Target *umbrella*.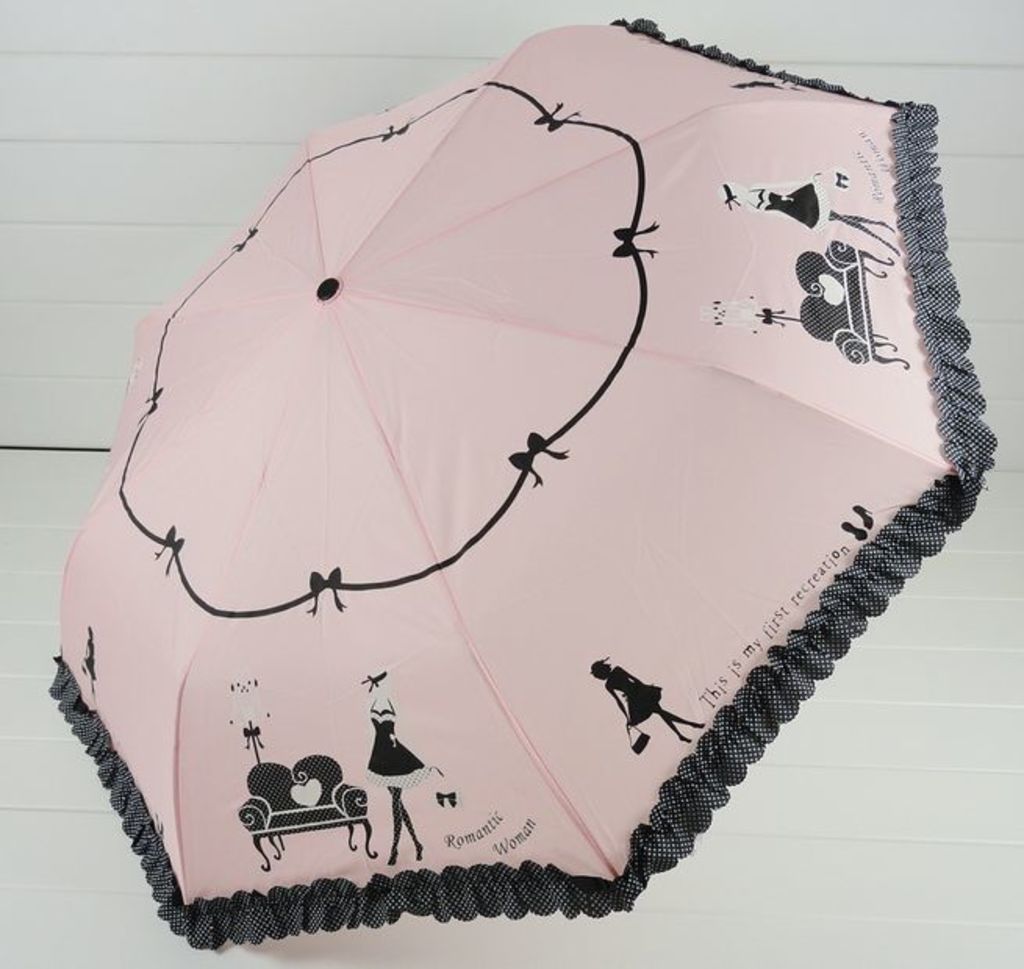
Target region: BBox(0, 47, 1007, 968).
